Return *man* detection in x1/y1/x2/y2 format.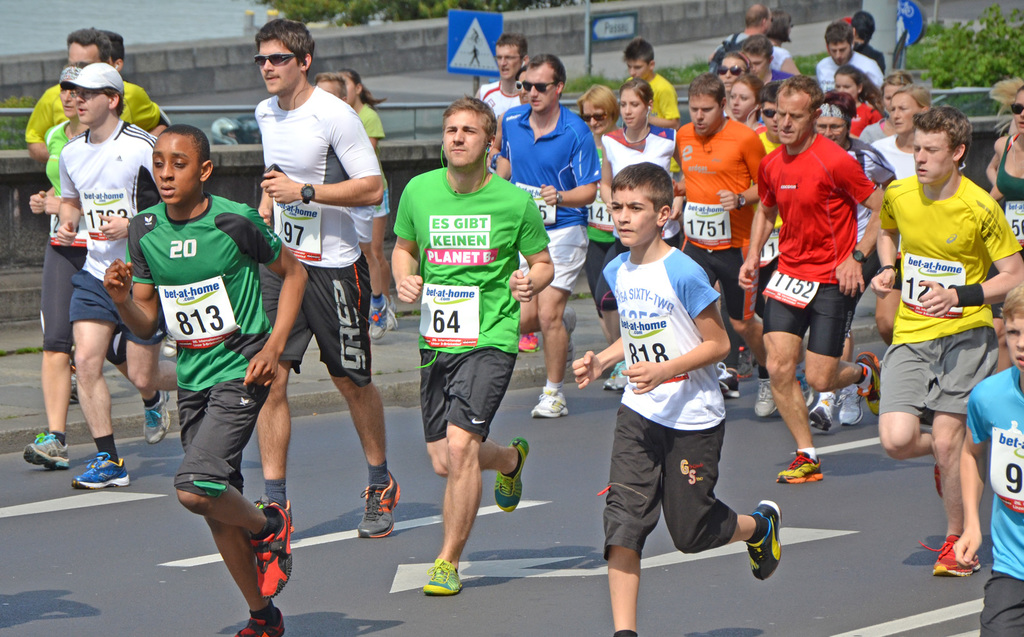
491/52/605/420.
